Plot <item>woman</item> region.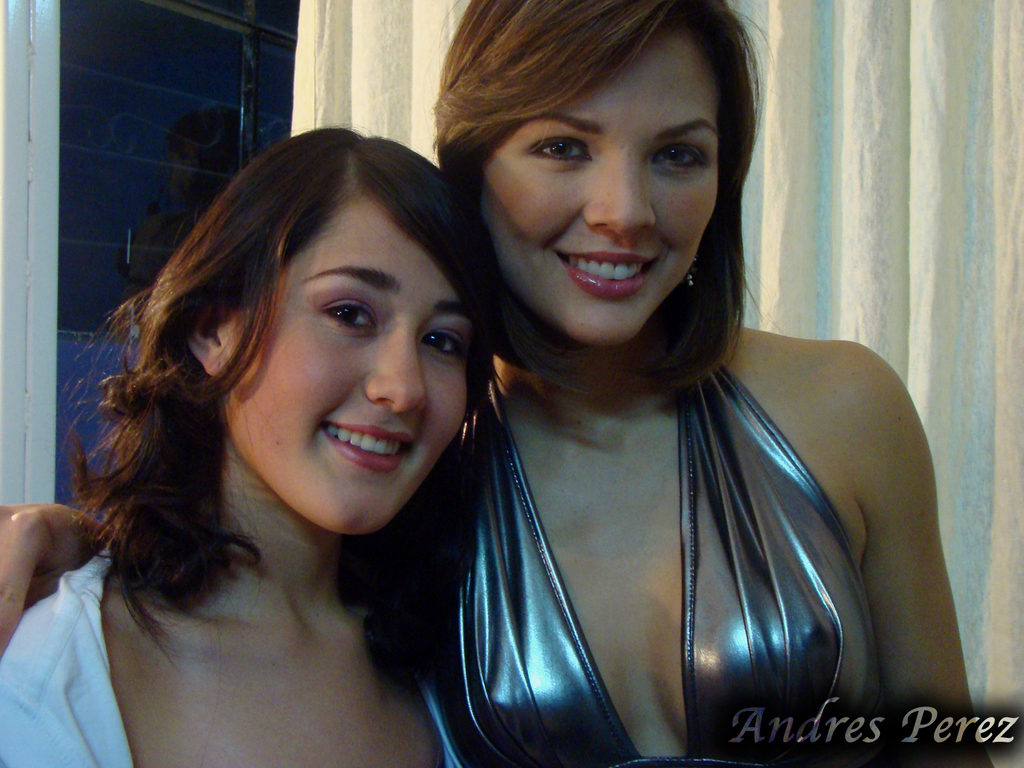
Plotted at {"left": 0, "top": 0, "right": 984, "bottom": 767}.
